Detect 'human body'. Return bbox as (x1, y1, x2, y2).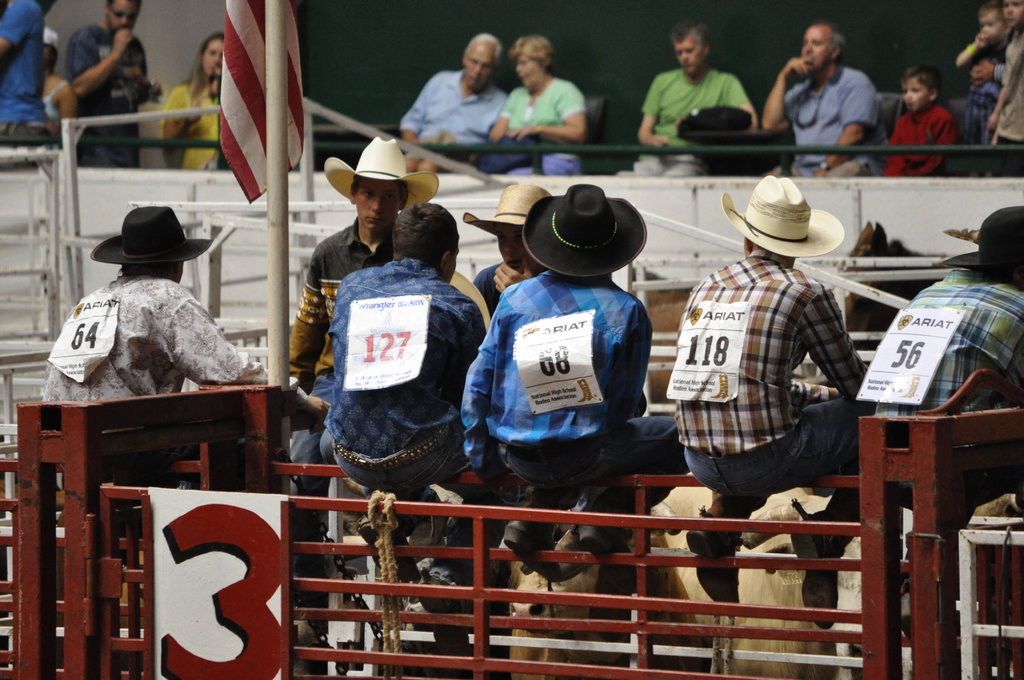
(35, 265, 326, 546).
